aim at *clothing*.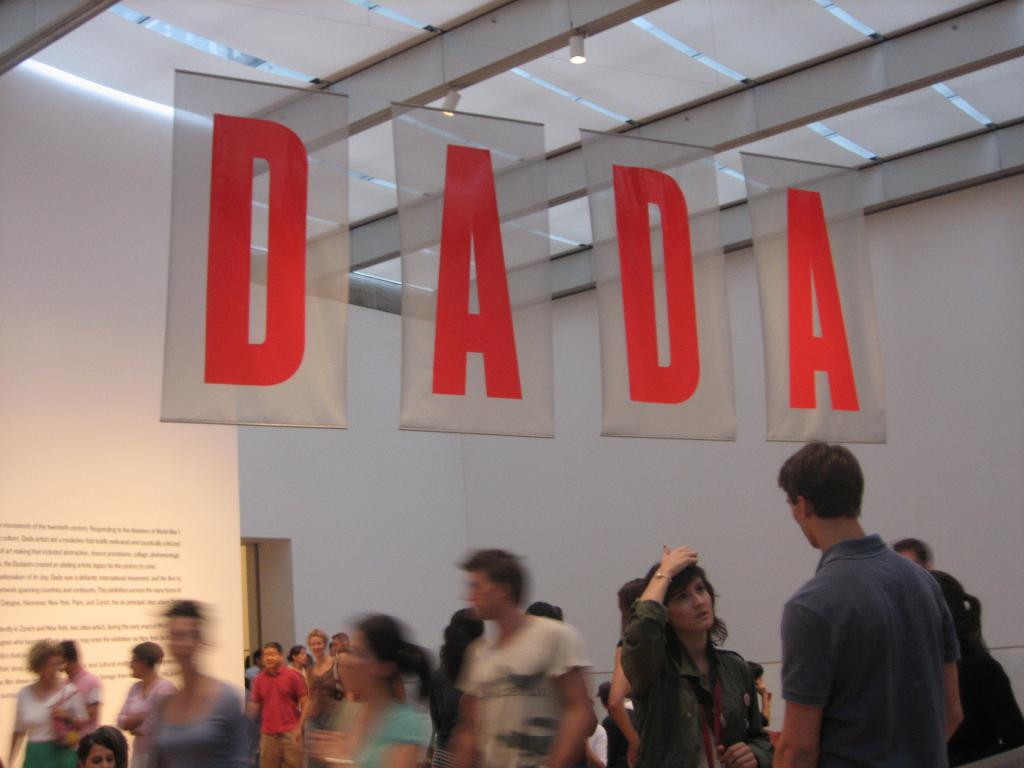
Aimed at (256,666,293,726).
